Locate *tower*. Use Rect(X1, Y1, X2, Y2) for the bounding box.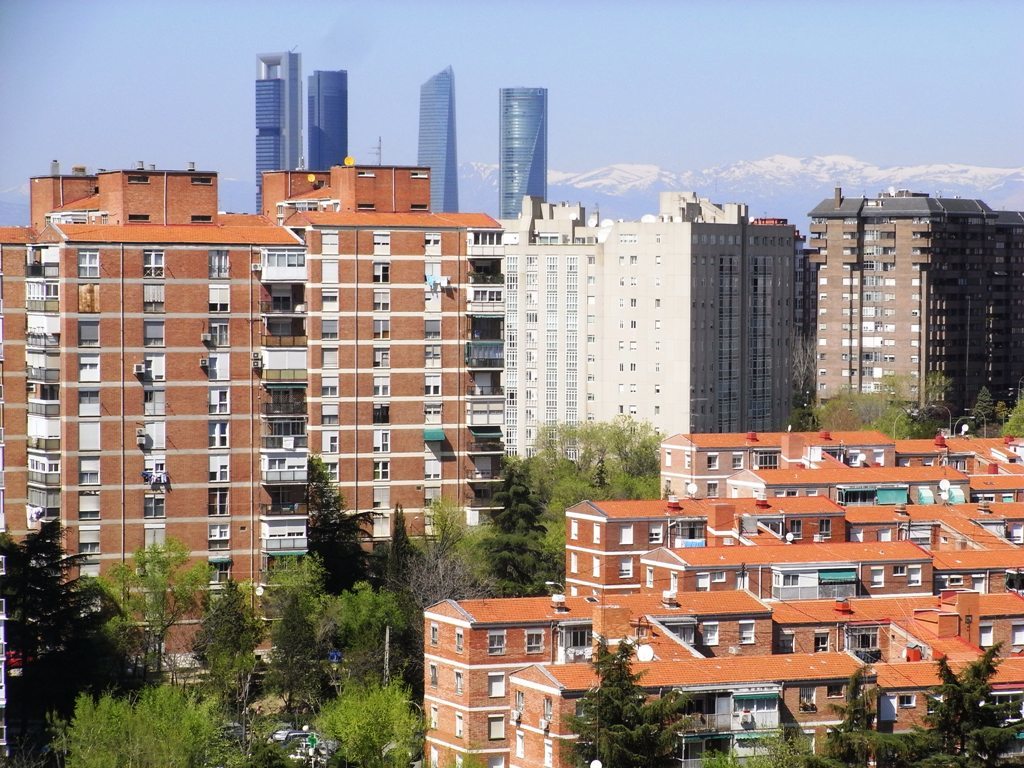
Rect(260, 54, 297, 201).
